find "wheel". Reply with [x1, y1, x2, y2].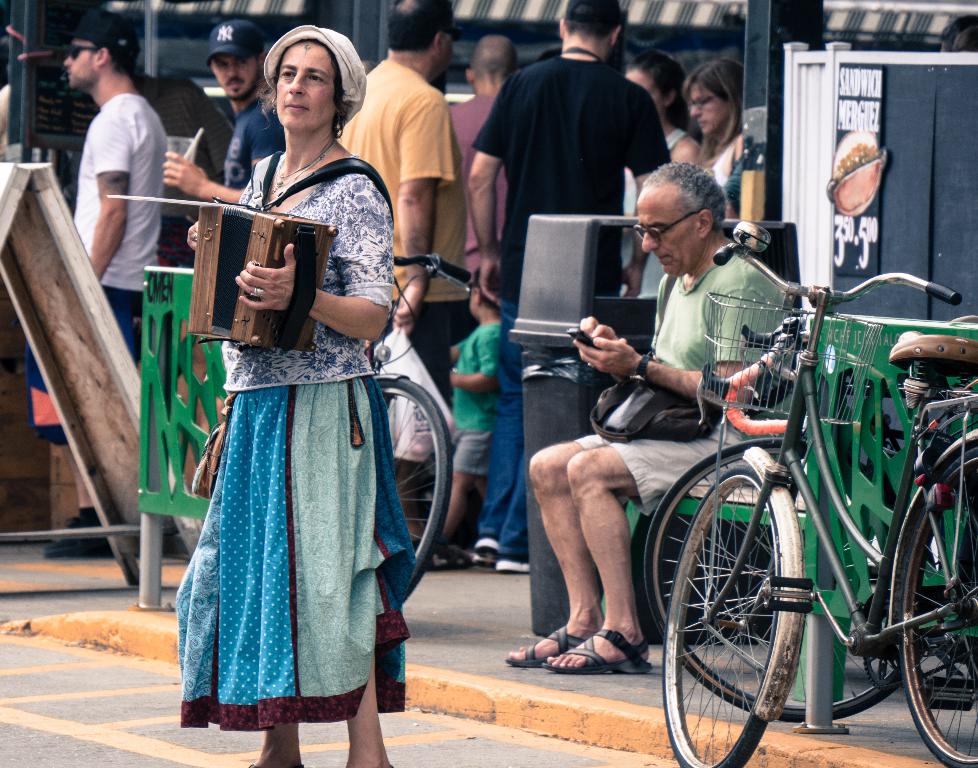
[375, 375, 454, 607].
